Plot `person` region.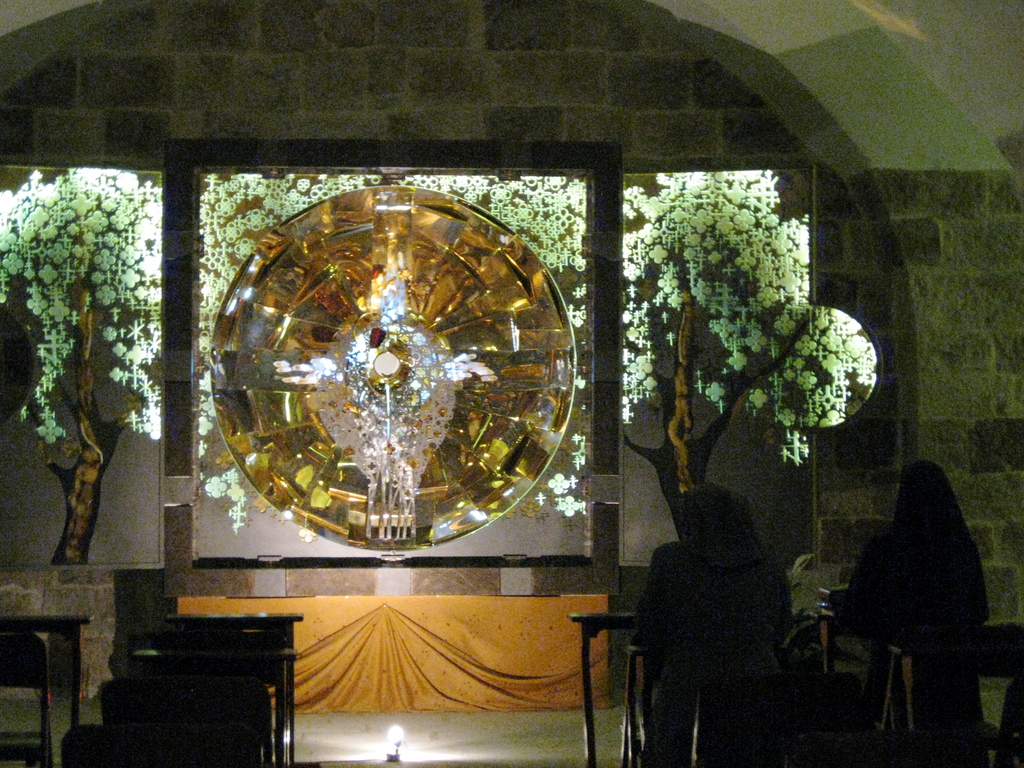
Plotted at [845,431,989,752].
